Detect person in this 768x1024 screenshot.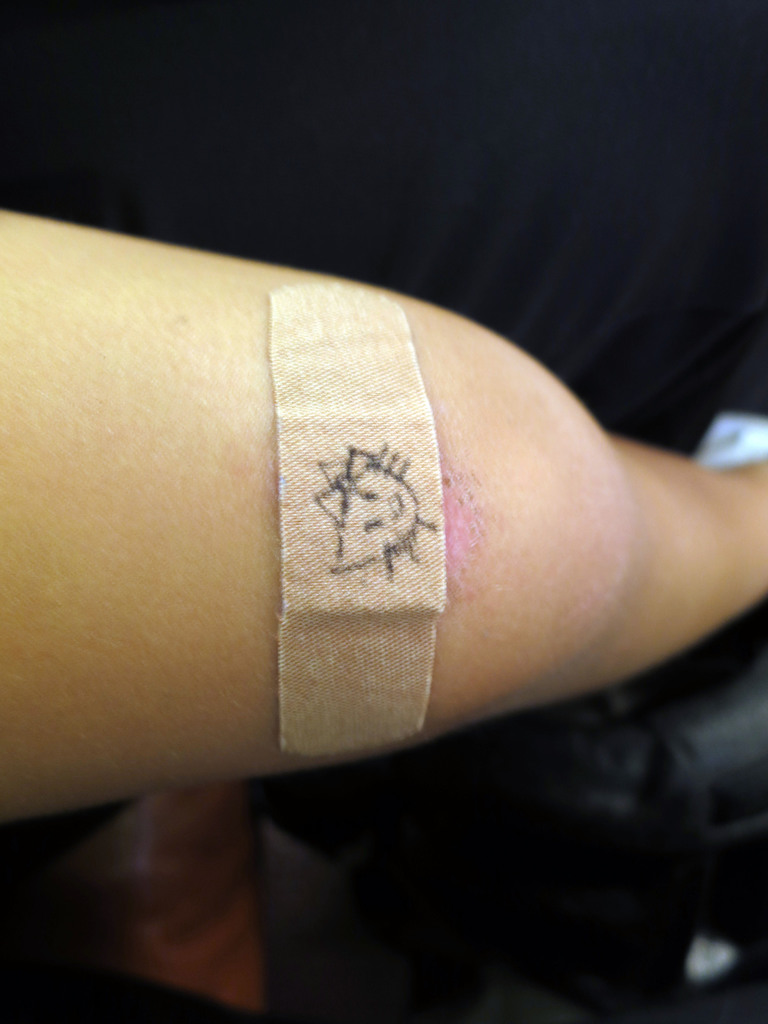
Detection: (0,206,767,826).
